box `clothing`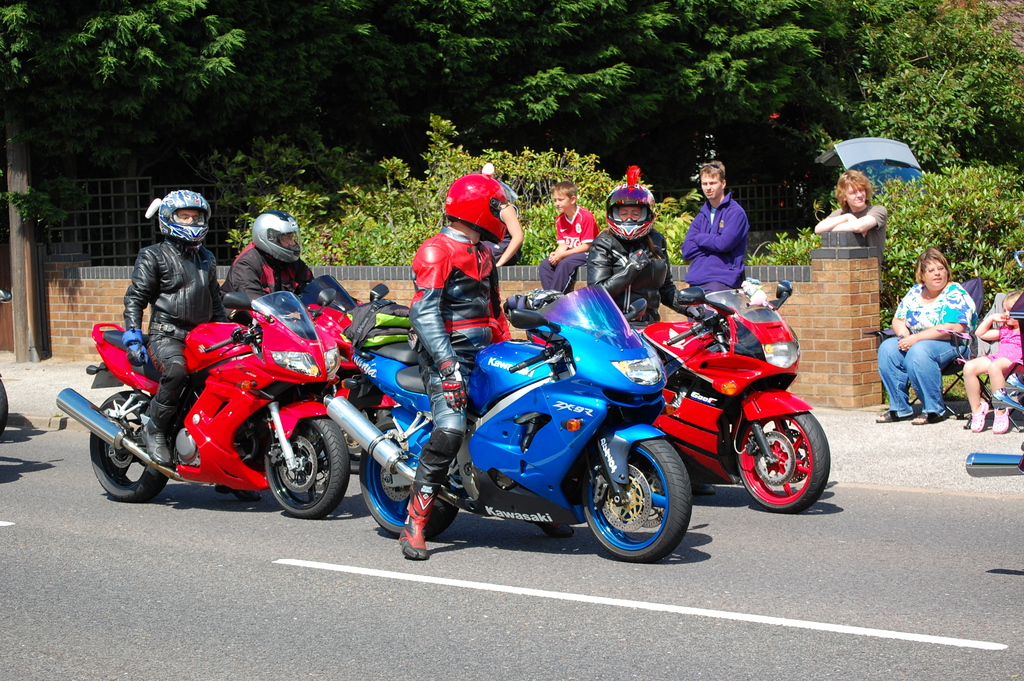
[x1=410, y1=227, x2=517, y2=498]
